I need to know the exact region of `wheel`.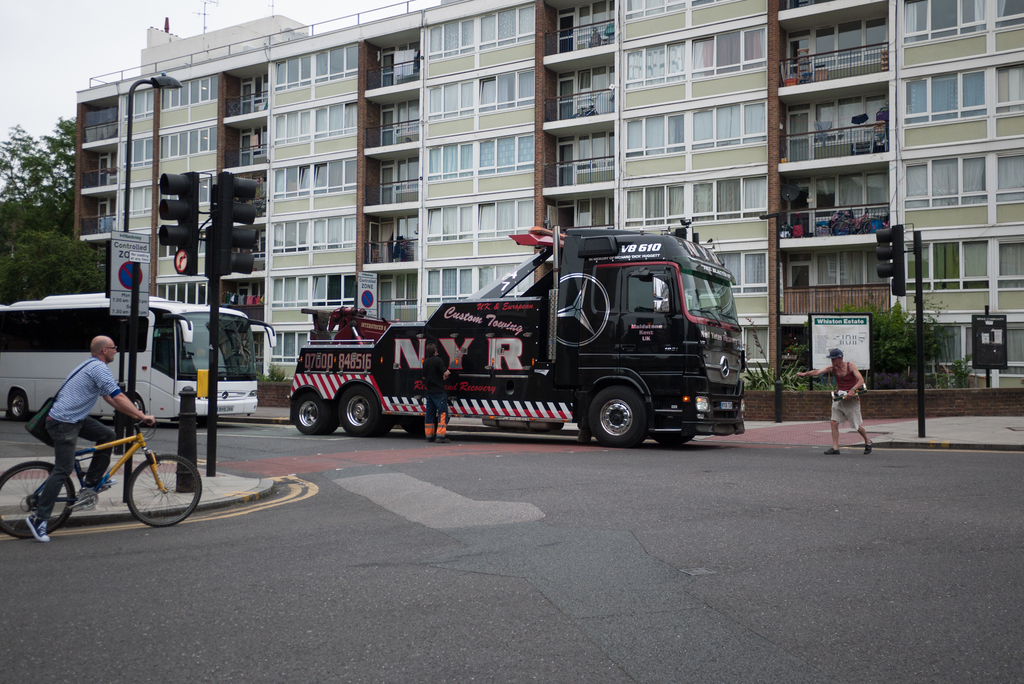
Region: 6 391 26 421.
